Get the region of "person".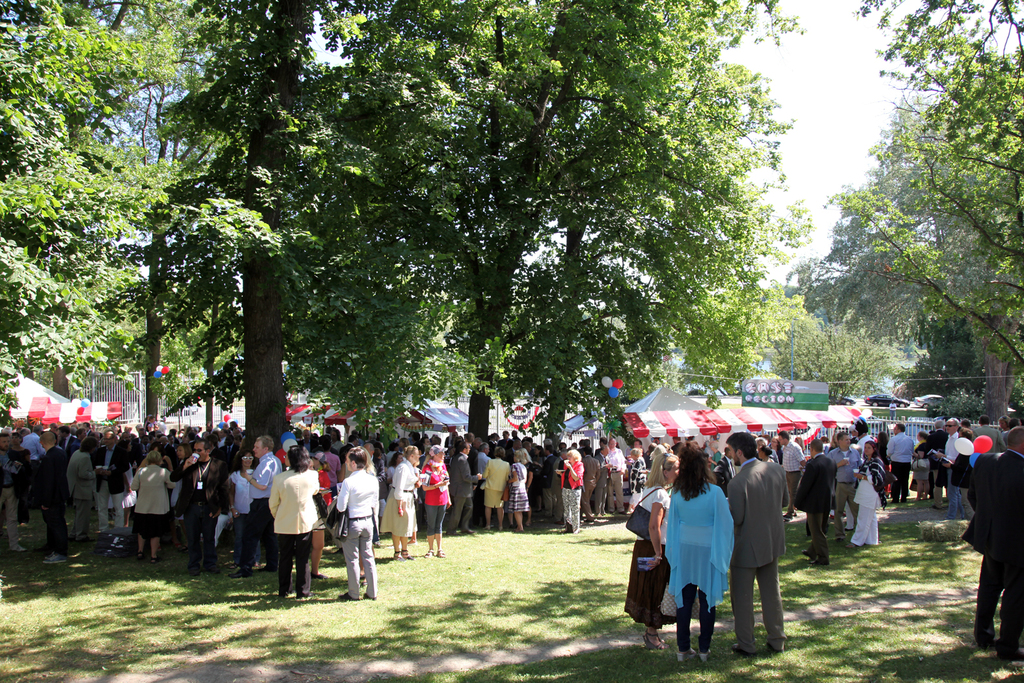
detection(226, 449, 261, 567).
